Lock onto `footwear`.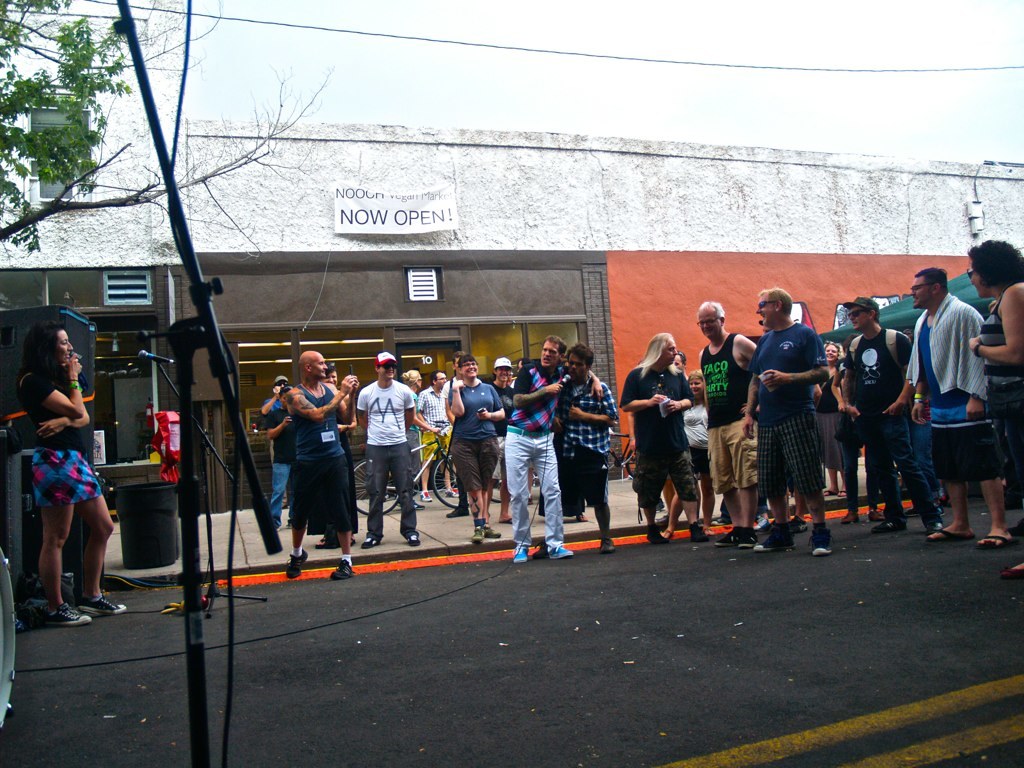
Locked: bbox=(277, 523, 279, 529).
